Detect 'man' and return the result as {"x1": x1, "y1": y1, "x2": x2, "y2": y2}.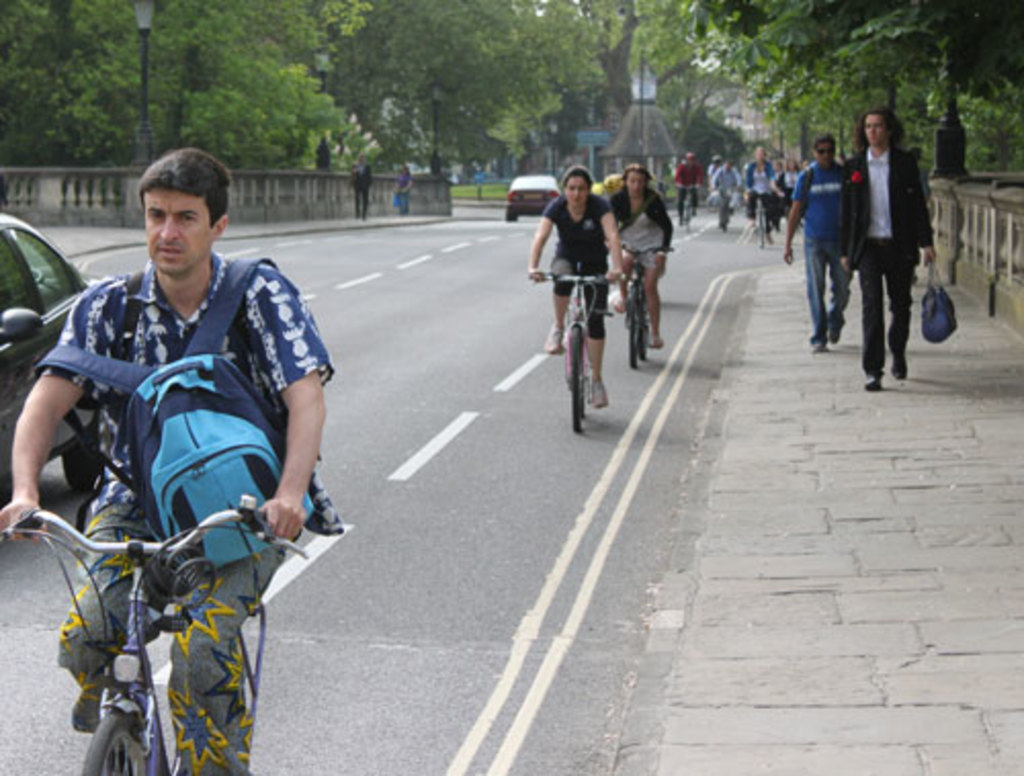
{"x1": 0, "y1": 131, "x2": 332, "y2": 774}.
